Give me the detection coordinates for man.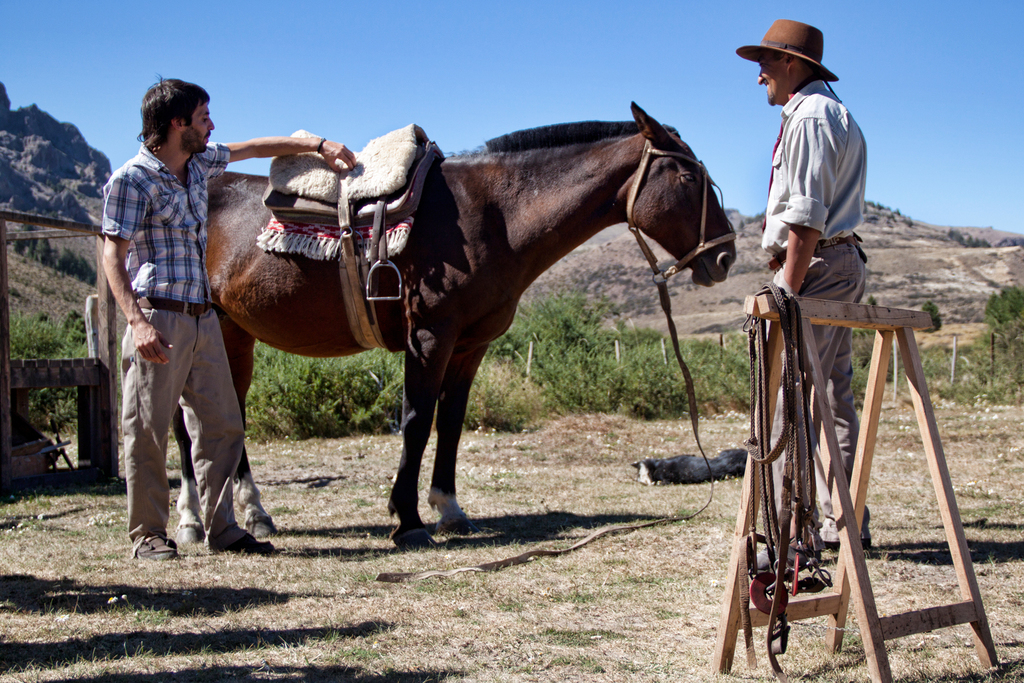
Rect(732, 19, 872, 555).
